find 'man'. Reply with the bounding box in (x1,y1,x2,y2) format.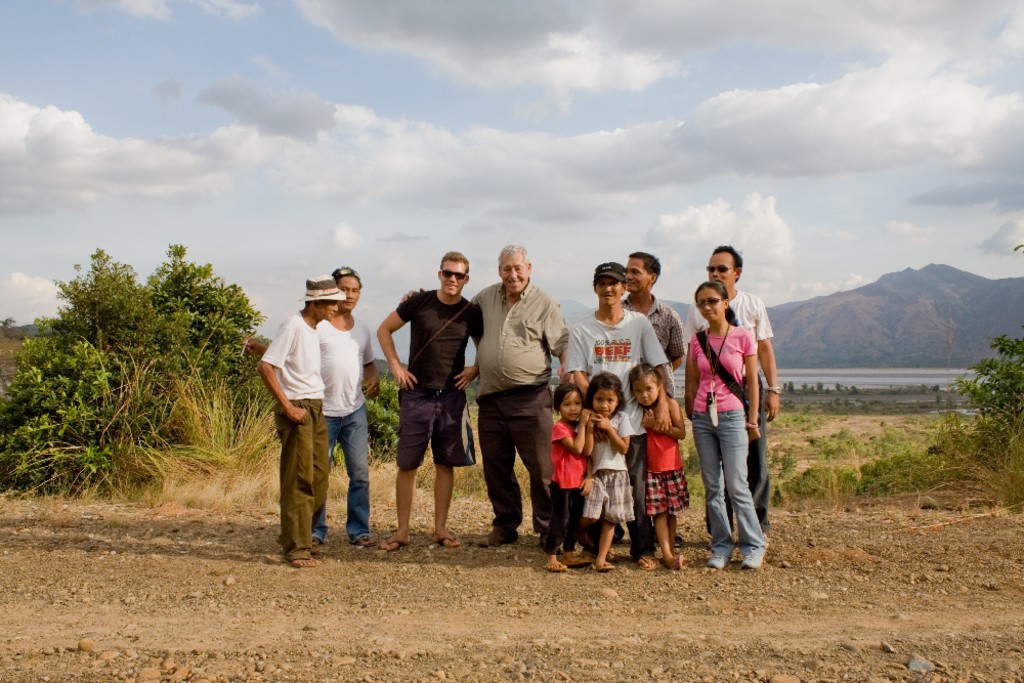
(240,264,385,552).
